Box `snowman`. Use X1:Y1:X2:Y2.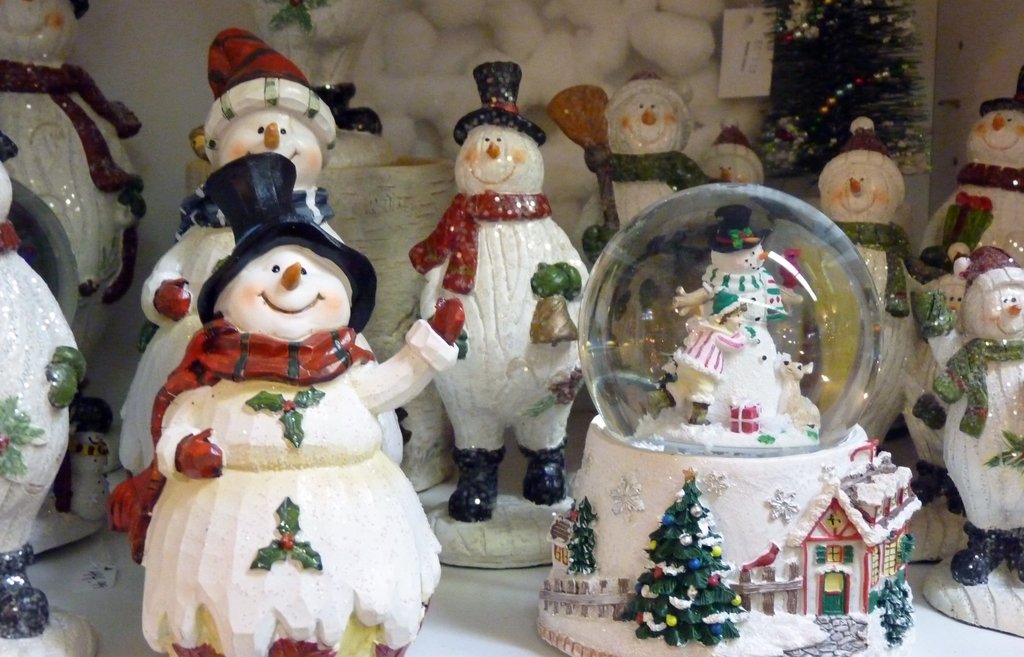
662:199:803:425.
